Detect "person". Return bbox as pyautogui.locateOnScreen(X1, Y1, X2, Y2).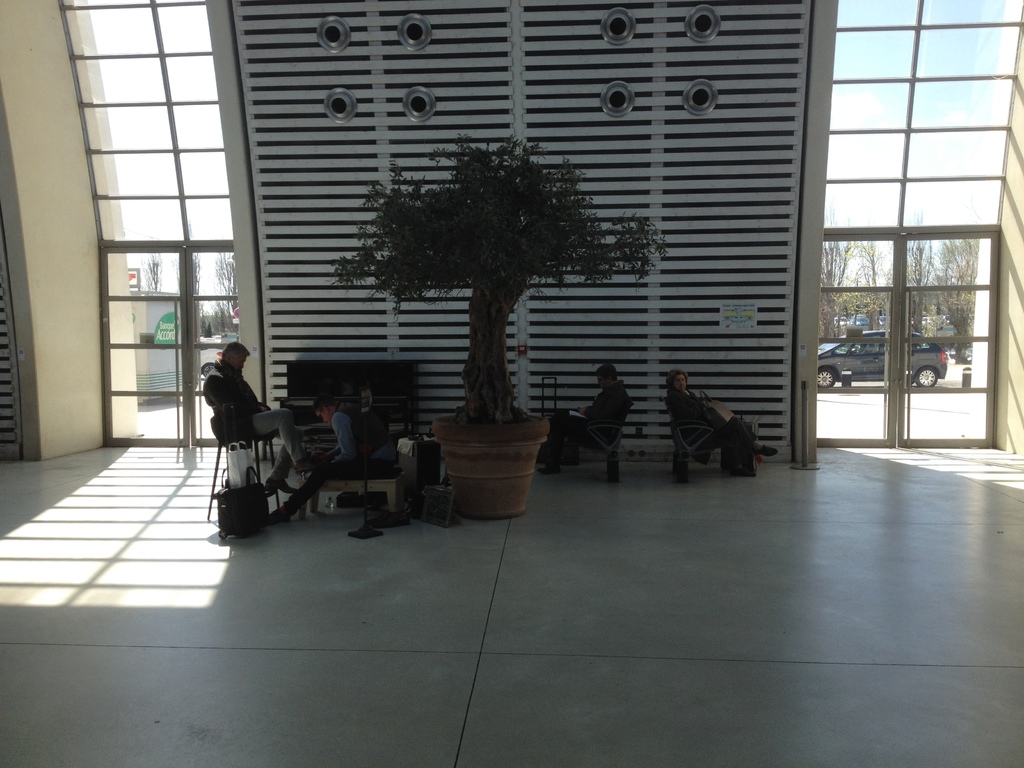
pyautogui.locateOnScreen(665, 367, 779, 458).
